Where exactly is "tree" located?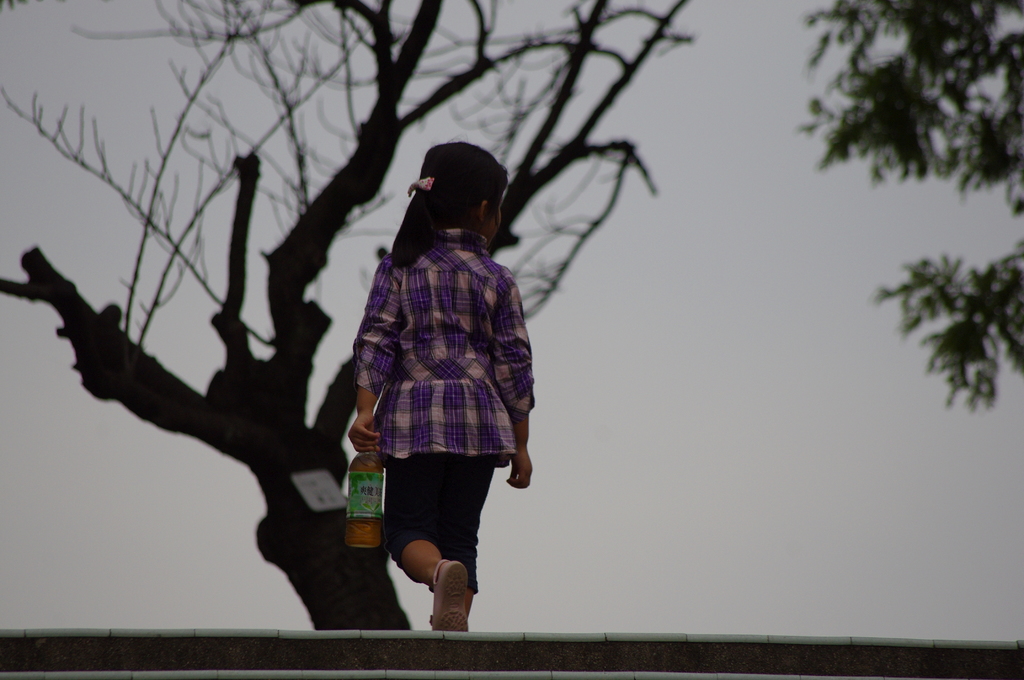
Its bounding box is <box>796,0,1023,414</box>.
